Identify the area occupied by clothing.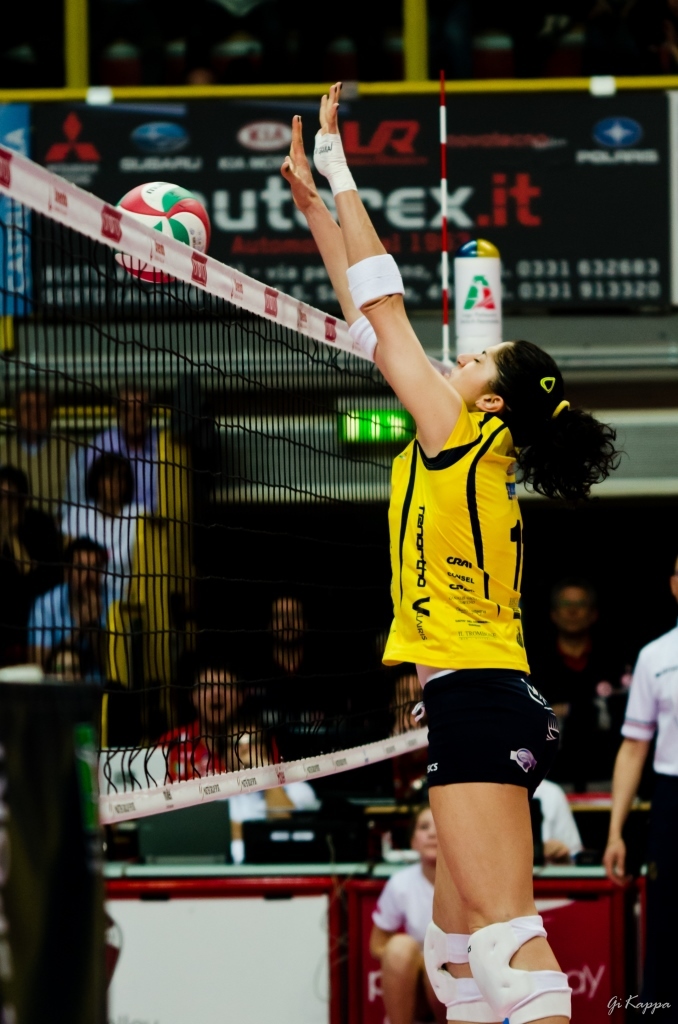
Area: {"left": 58, "top": 429, "right": 159, "bottom": 496}.
